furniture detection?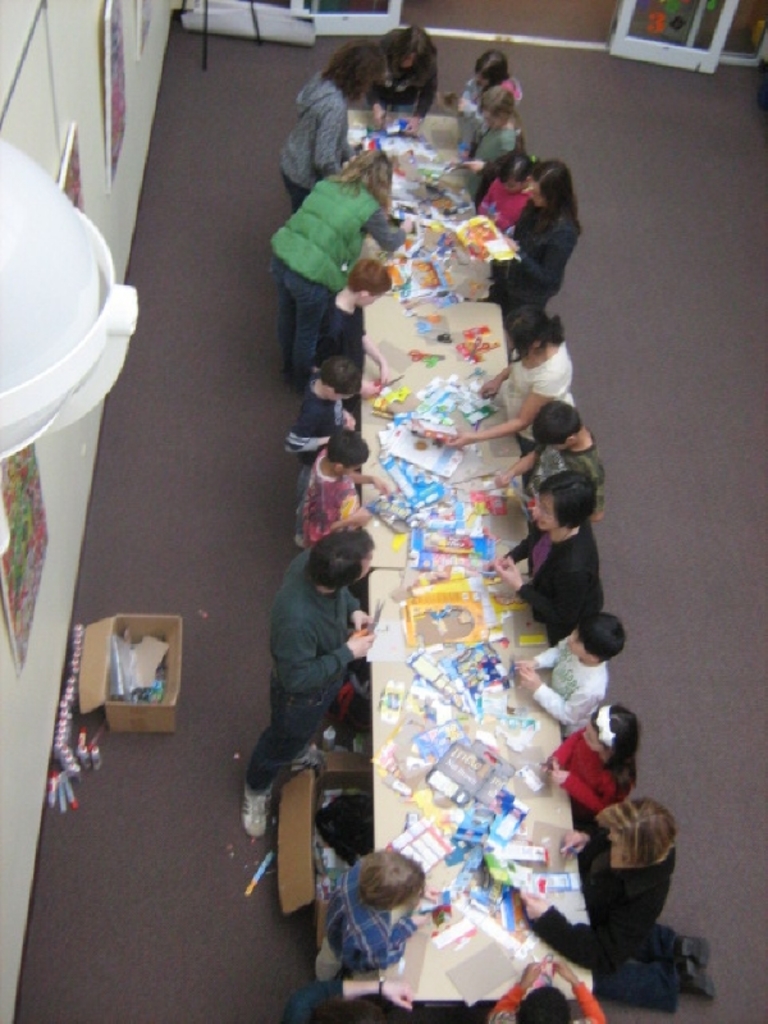
<bbox>280, 108, 591, 1010</bbox>
